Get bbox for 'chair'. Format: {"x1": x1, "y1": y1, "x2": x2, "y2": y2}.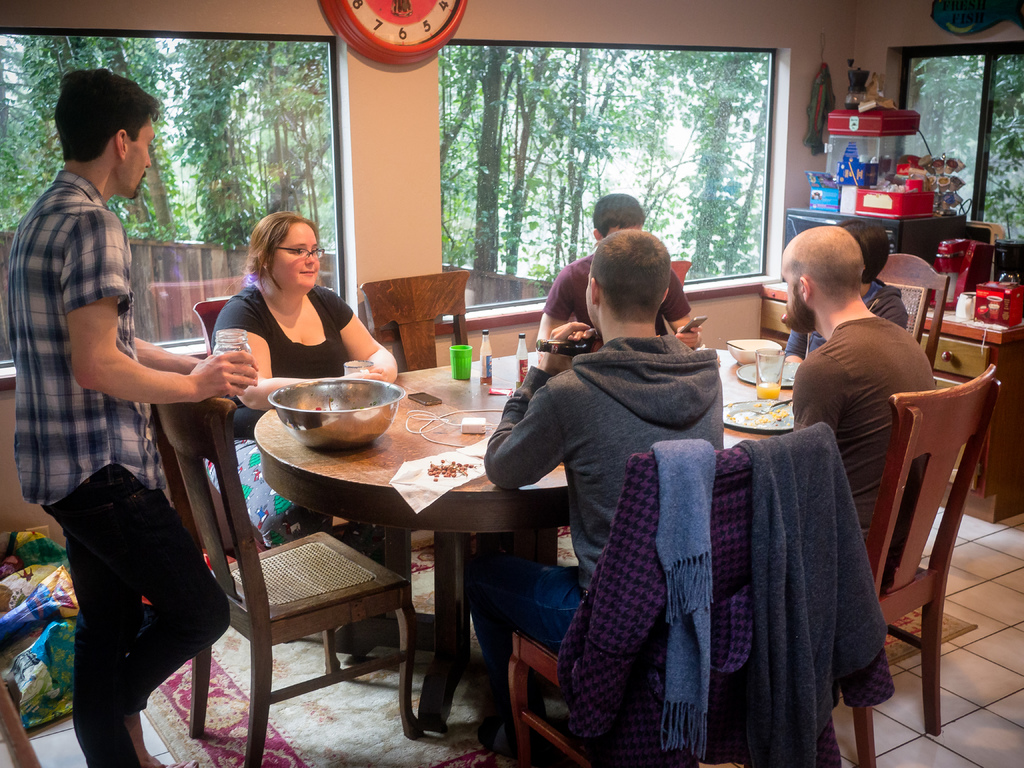
{"x1": 509, "y1": 420, "x2": 834, "y2": 767}.
